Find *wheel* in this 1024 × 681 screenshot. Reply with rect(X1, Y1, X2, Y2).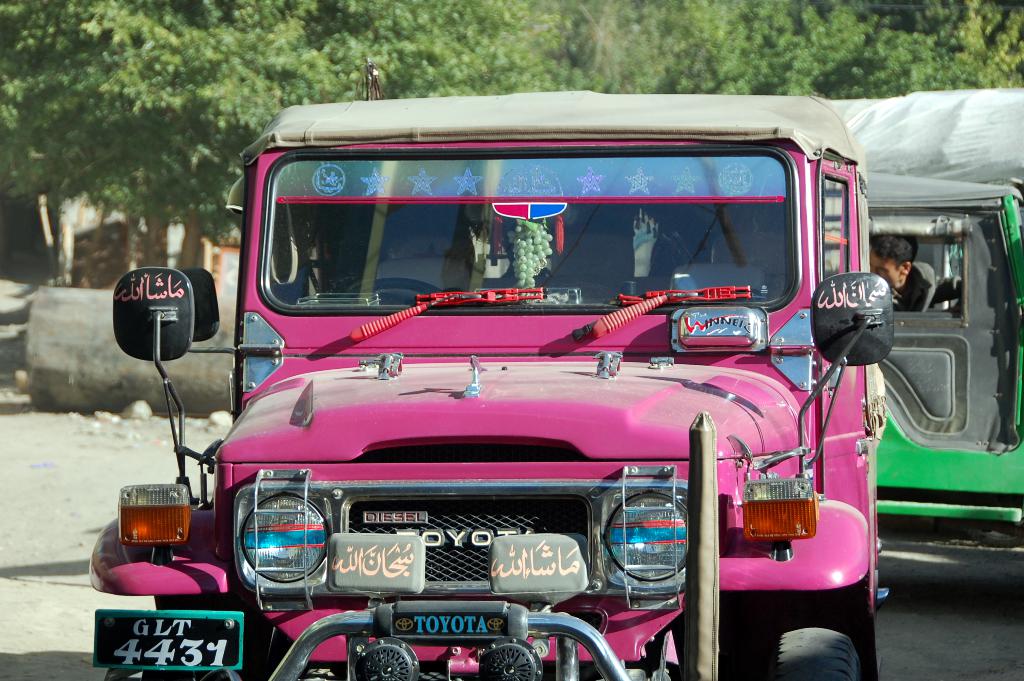
rect(763, 616, 863, 680).
